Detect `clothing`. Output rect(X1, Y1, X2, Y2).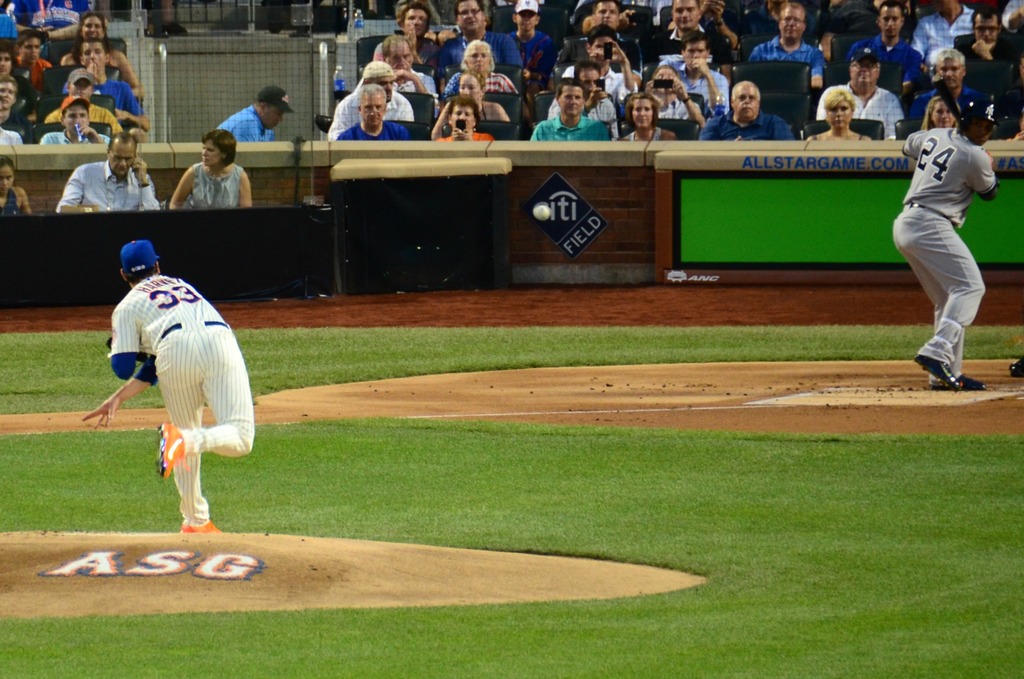
rect(64, 76, 141, 127).
